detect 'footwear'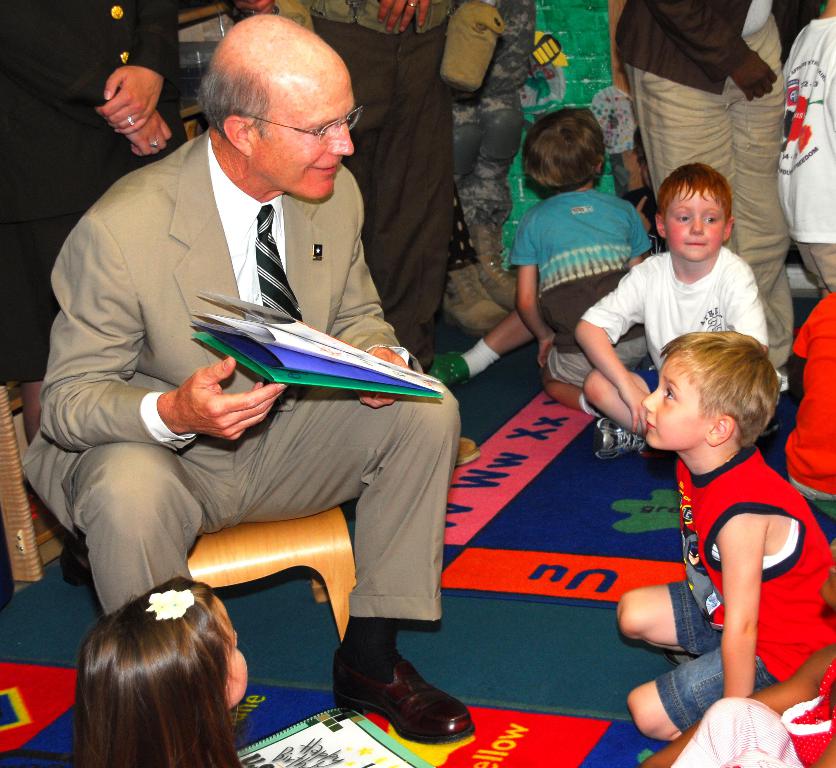
crop(757, 415, 780, 440)
